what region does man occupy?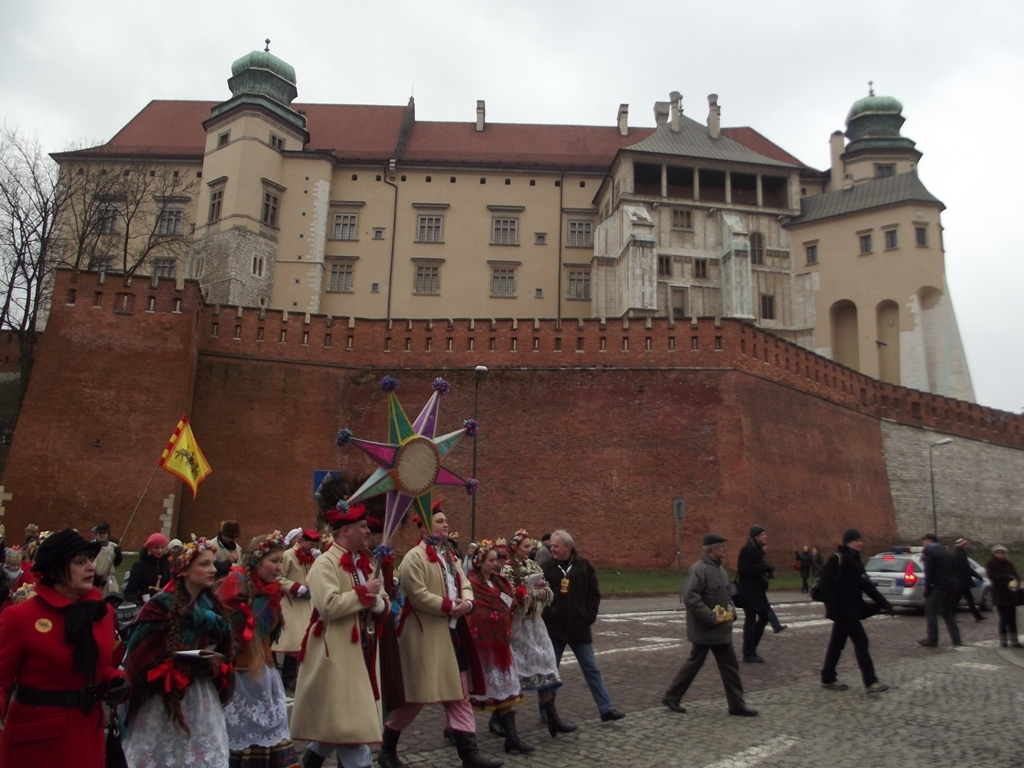
detection(807, 528, 893, 692).
